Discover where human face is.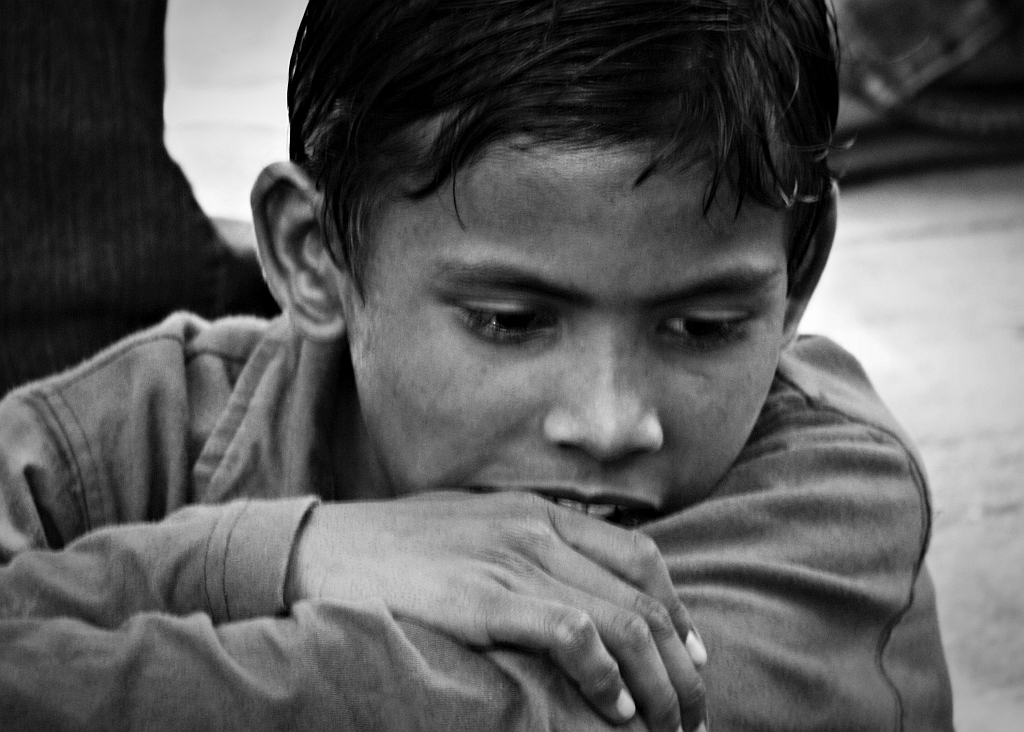
Discovered at crop(342, 136, 790, 531).
